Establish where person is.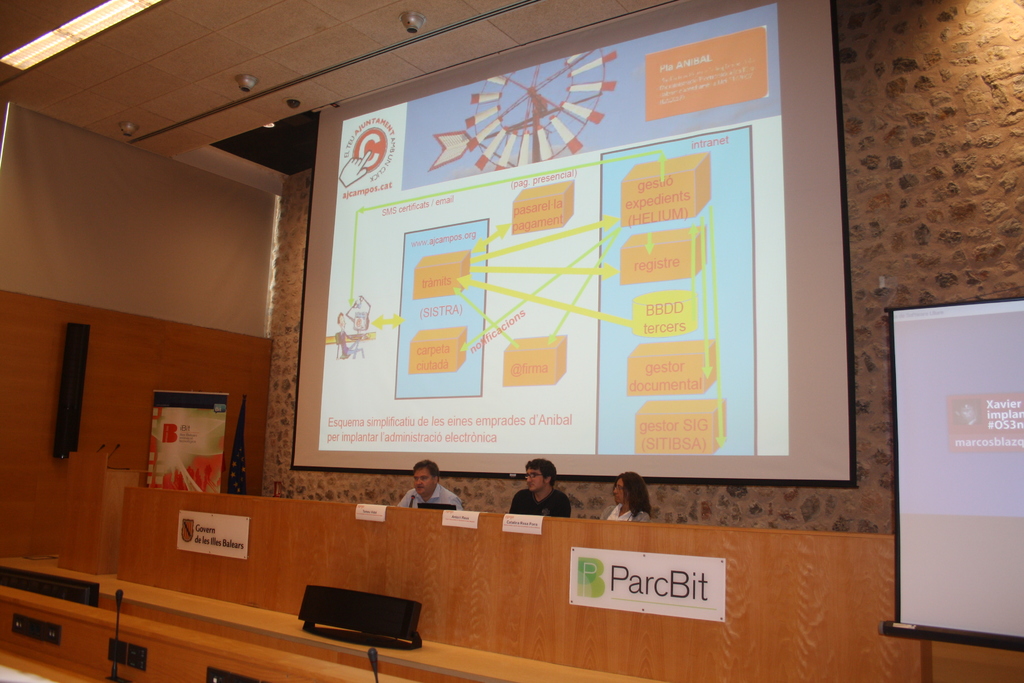
Established at bbox=(399, 461, 465, 507).
